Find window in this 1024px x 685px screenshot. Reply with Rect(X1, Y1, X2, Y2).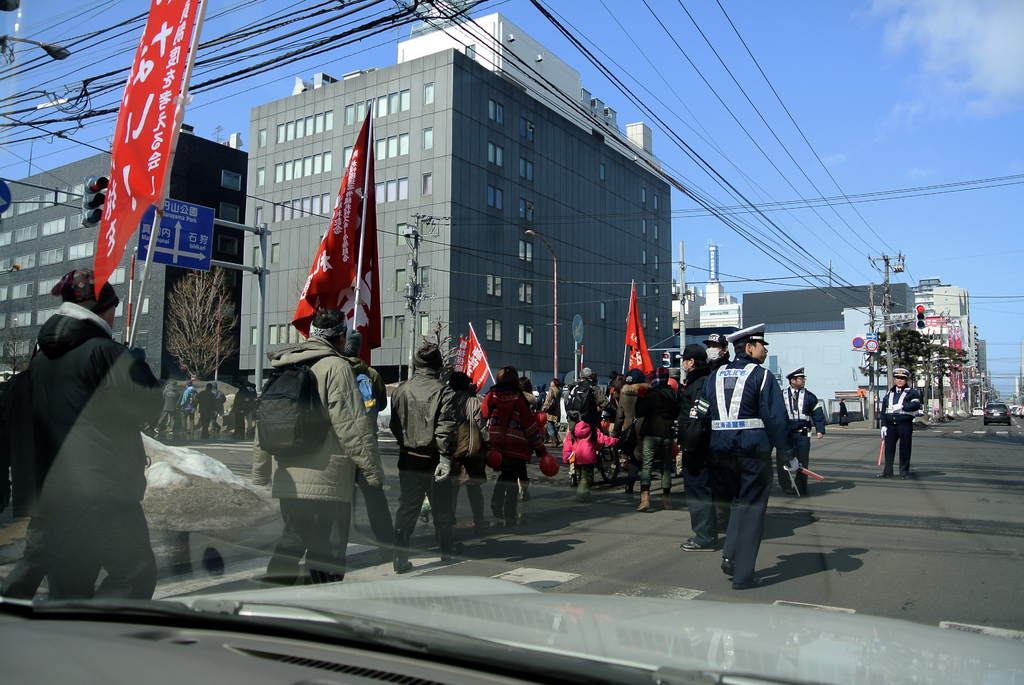
Rect(218, 235, 239, 257).
